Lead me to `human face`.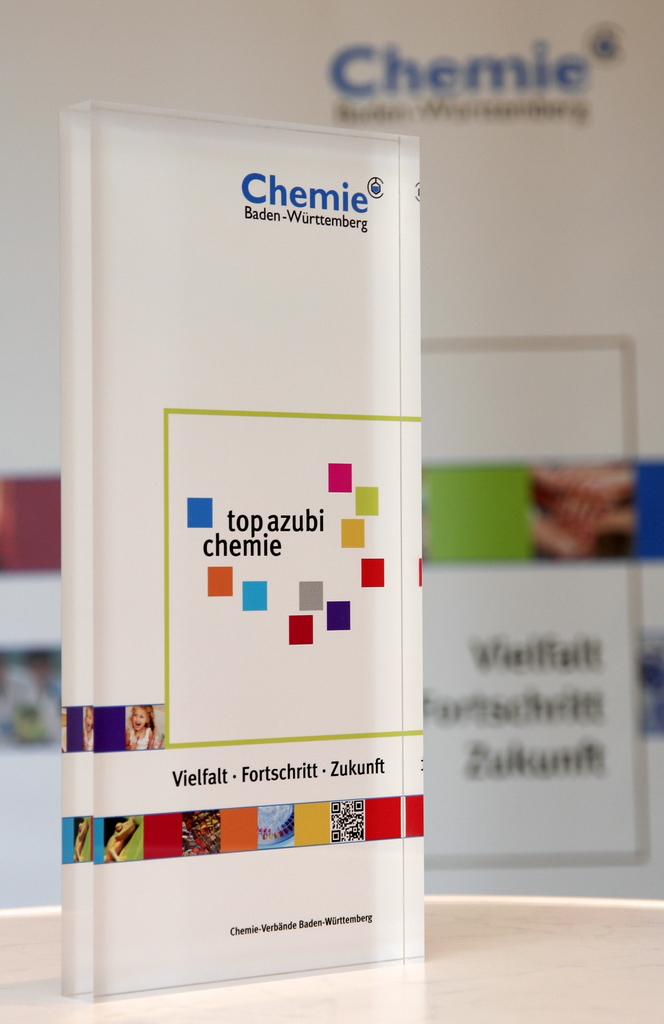
Lead to bbox=(131, 703, 150, 734).
